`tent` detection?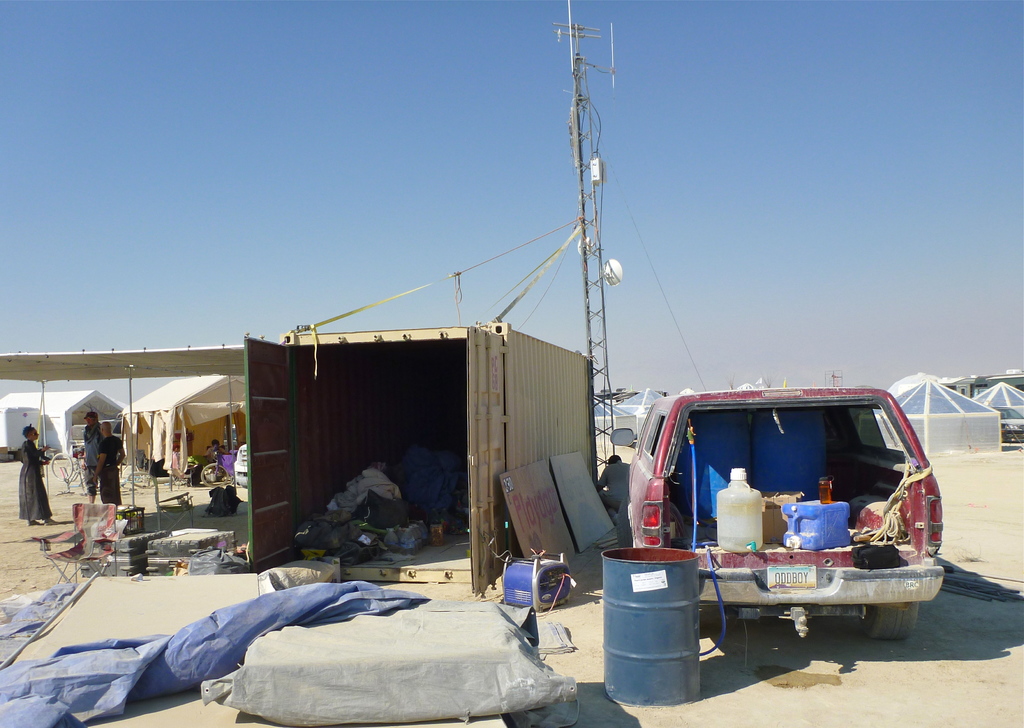
(left=895, top=369, right=944, bottom=397)
